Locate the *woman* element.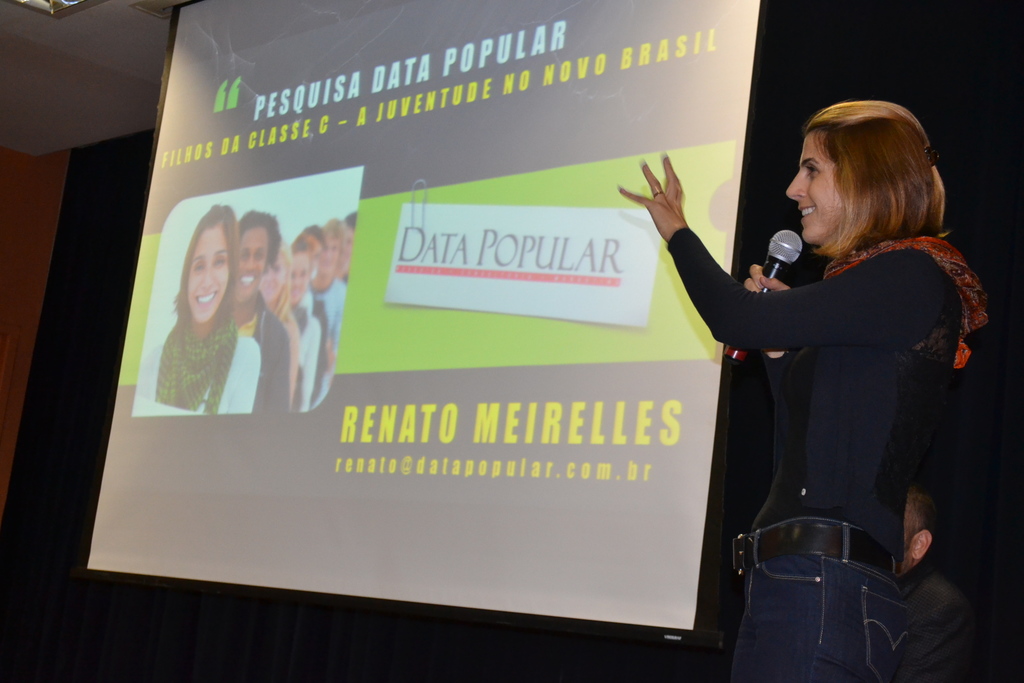
Element bbox: {"x1": 617, "y1": 100, "x2": 995, "y2": 682}.
